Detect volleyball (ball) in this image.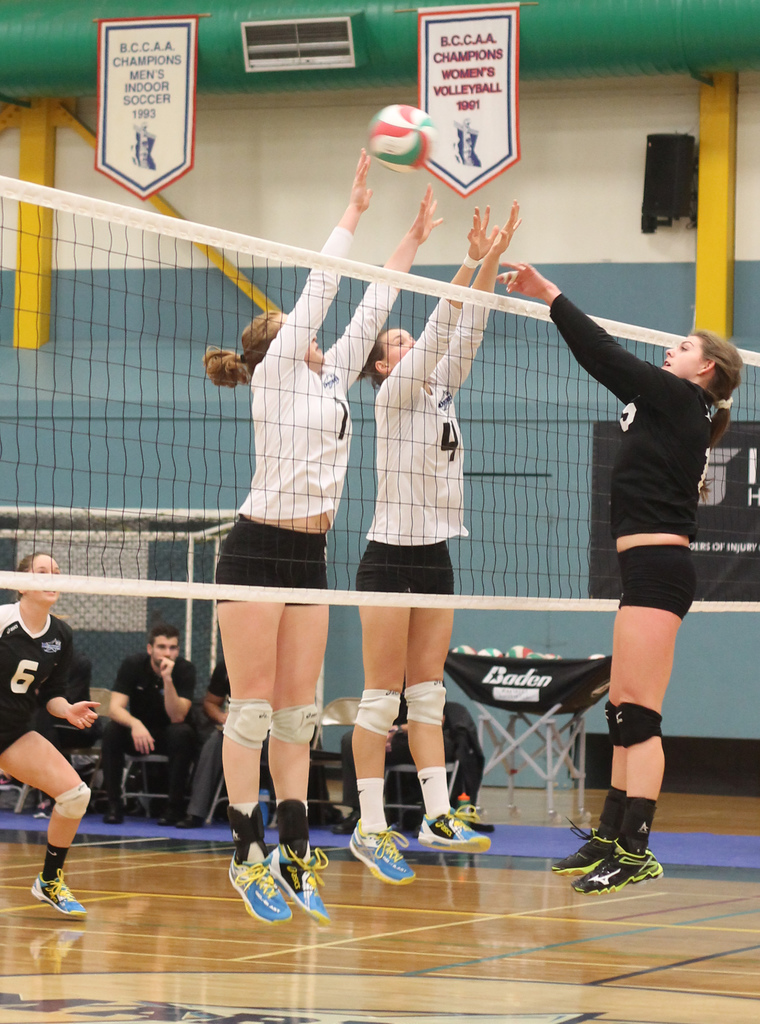
Detection: region(364, 100, 437, 168).
